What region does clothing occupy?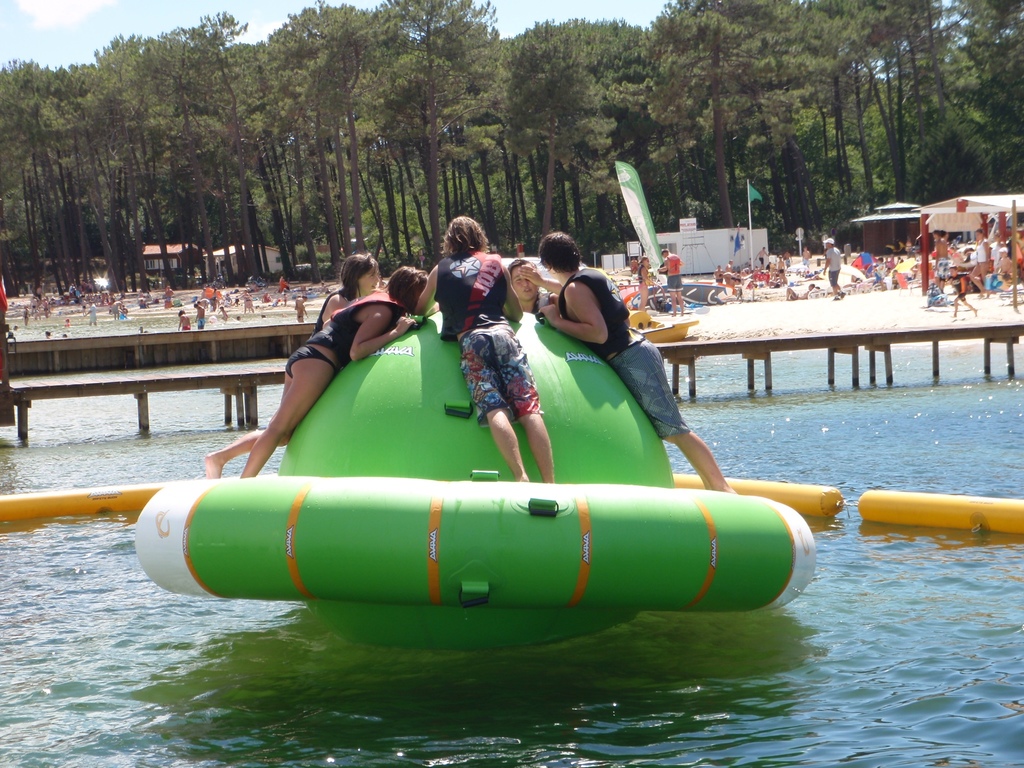
locate(310, 291, 336, 336).
